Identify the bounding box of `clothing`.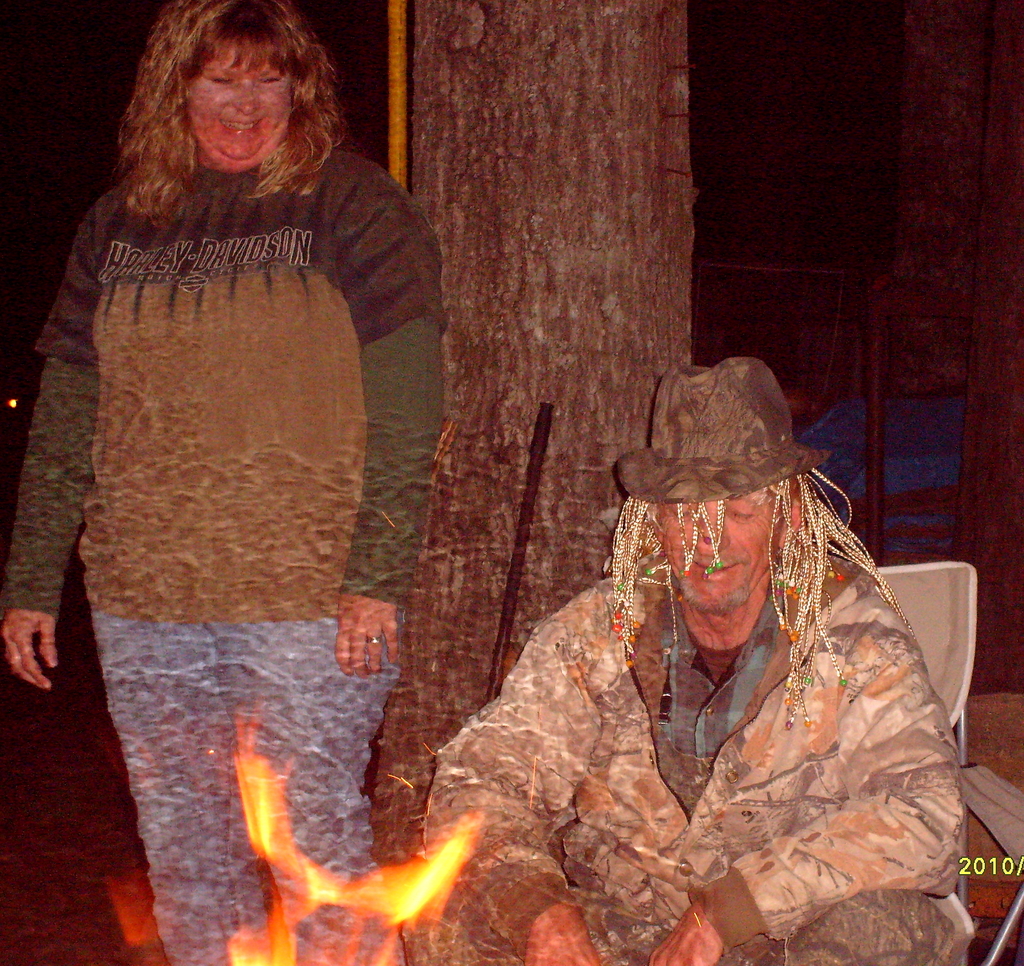
{"left": 450, "top": 460, "right": 987, "bottom": 960}.
